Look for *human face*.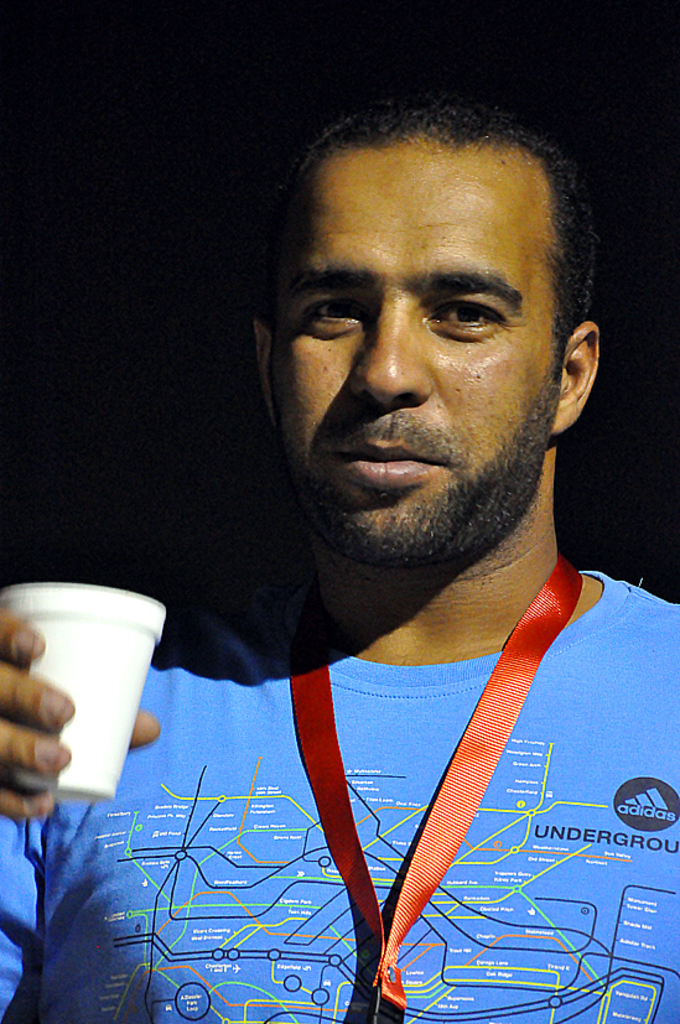
Found: <box>270,142,554,540</box>.
